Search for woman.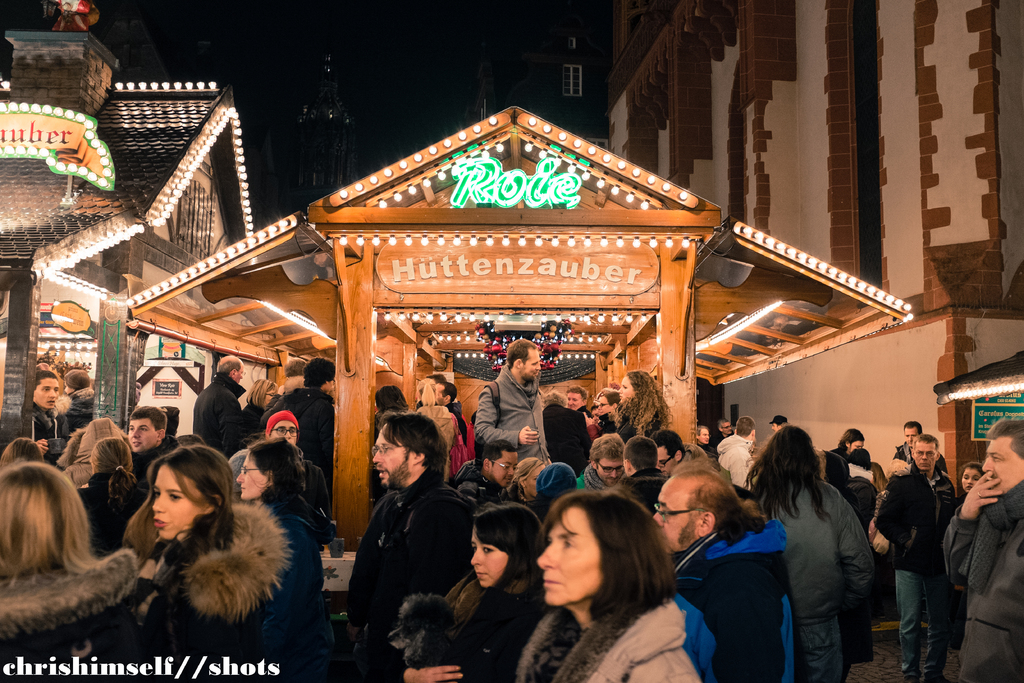
Found at x1=224, y1=422, x2=326, y2=605.
